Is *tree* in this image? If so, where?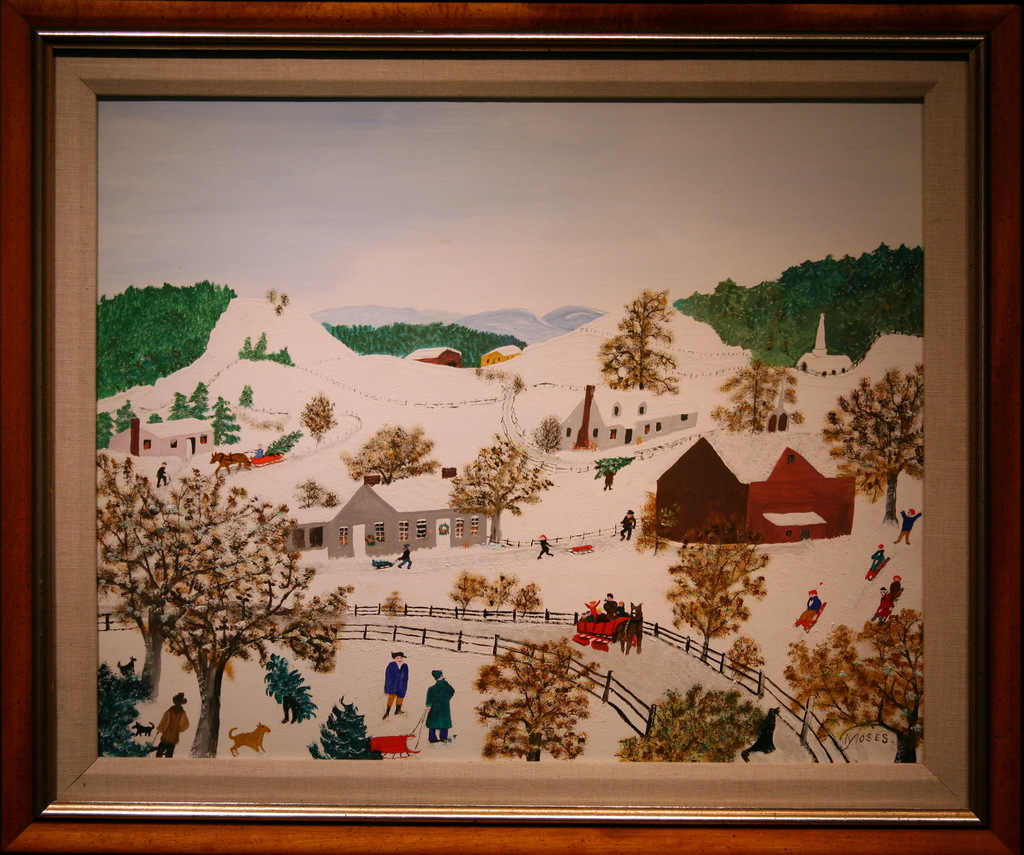
Yes, at [left=445, top=444, right=552, bottom=544].
